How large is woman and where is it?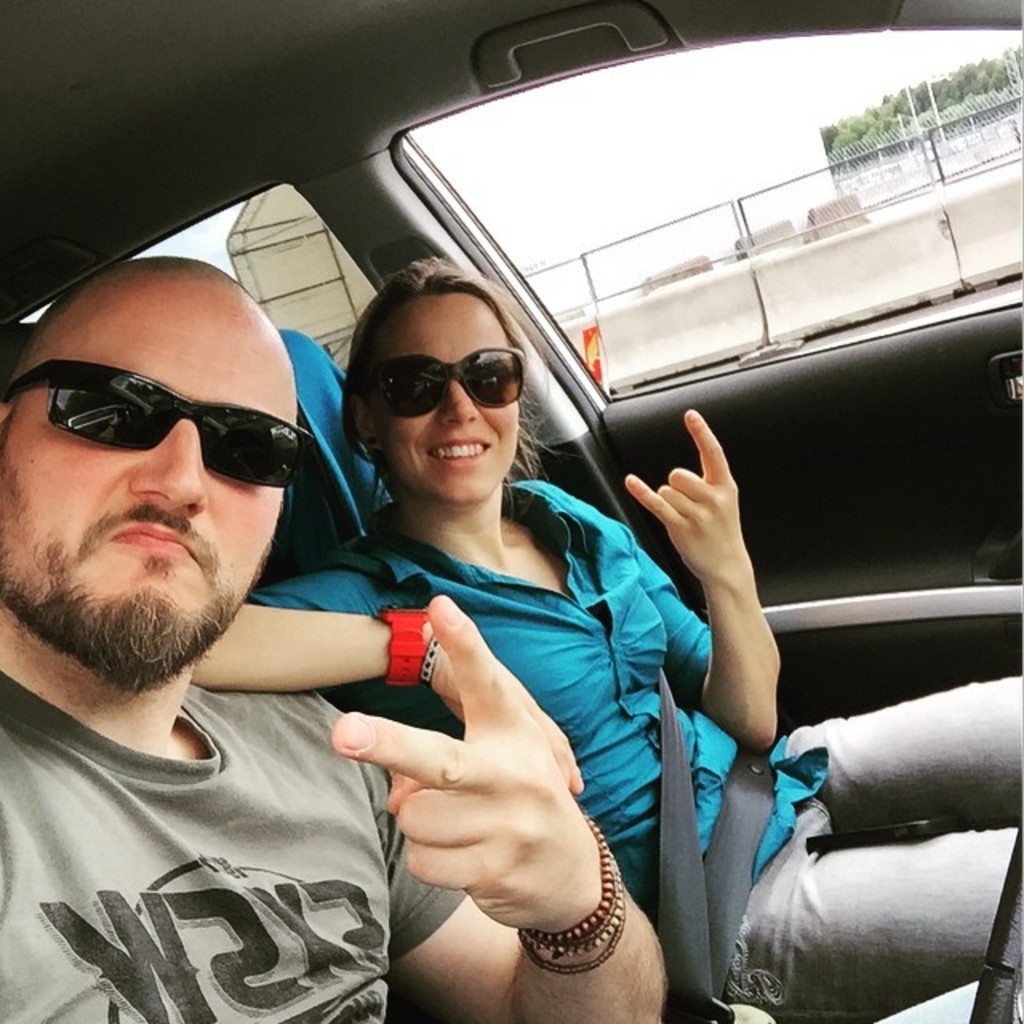
Bounding box: [left=109, top=130, right=986, bottom=949].
